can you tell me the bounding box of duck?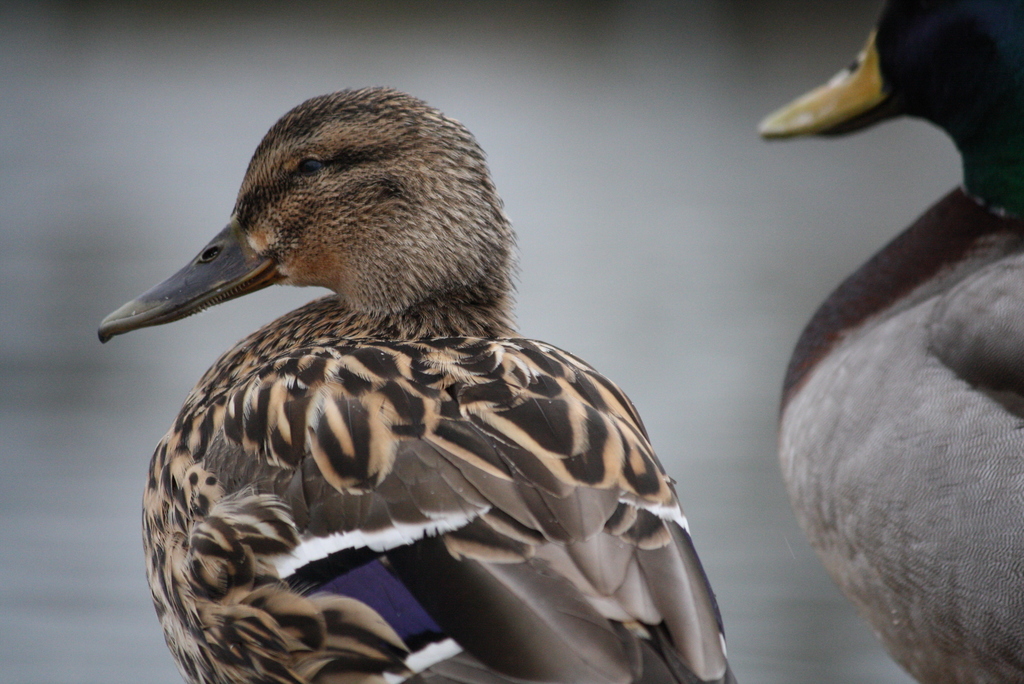
detection(754, 0, 1023, 683).
